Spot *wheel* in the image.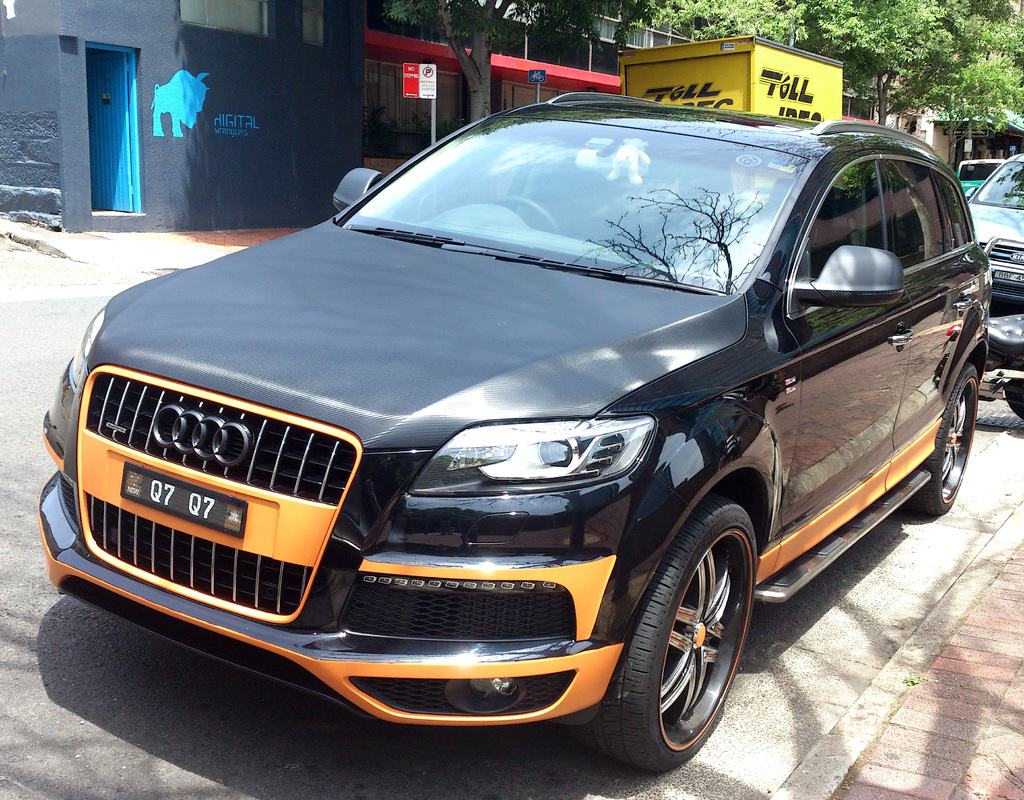
*wheel* found at (left=902, top=363, right=976, bottom=519).
